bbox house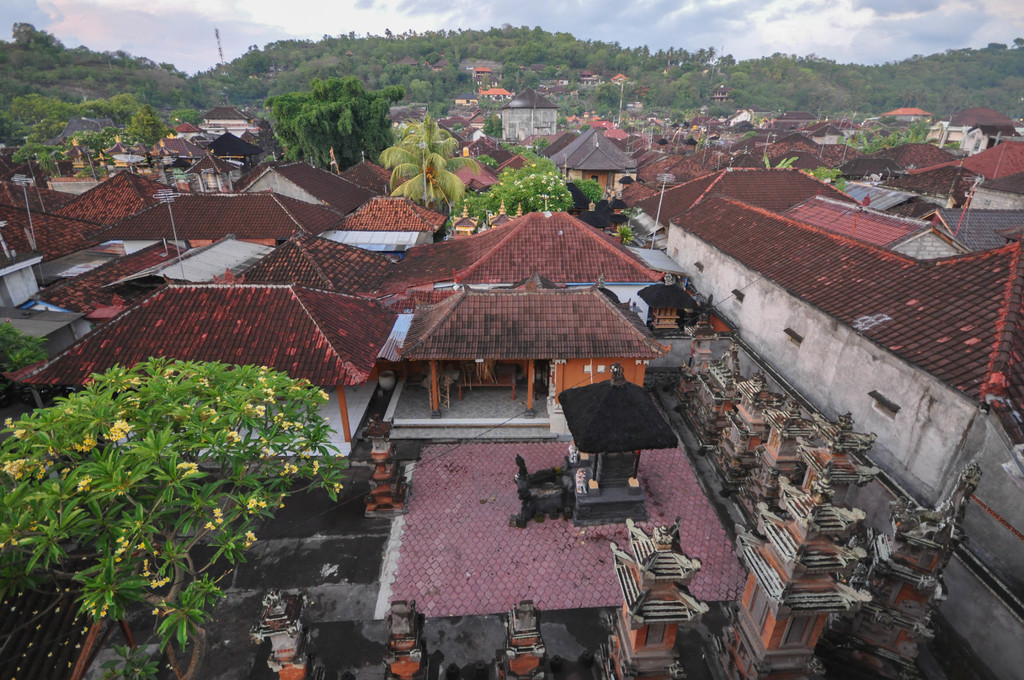
rect(585, 69, 599, 85)
